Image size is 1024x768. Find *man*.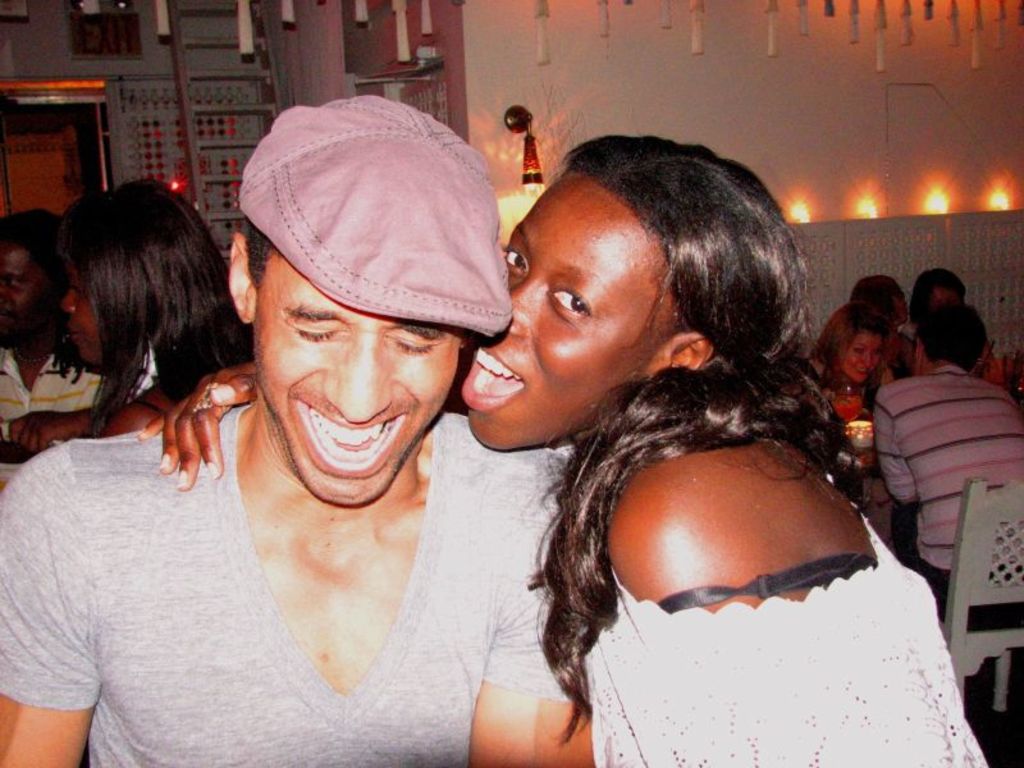
rect(73, 113, 626, 767).
